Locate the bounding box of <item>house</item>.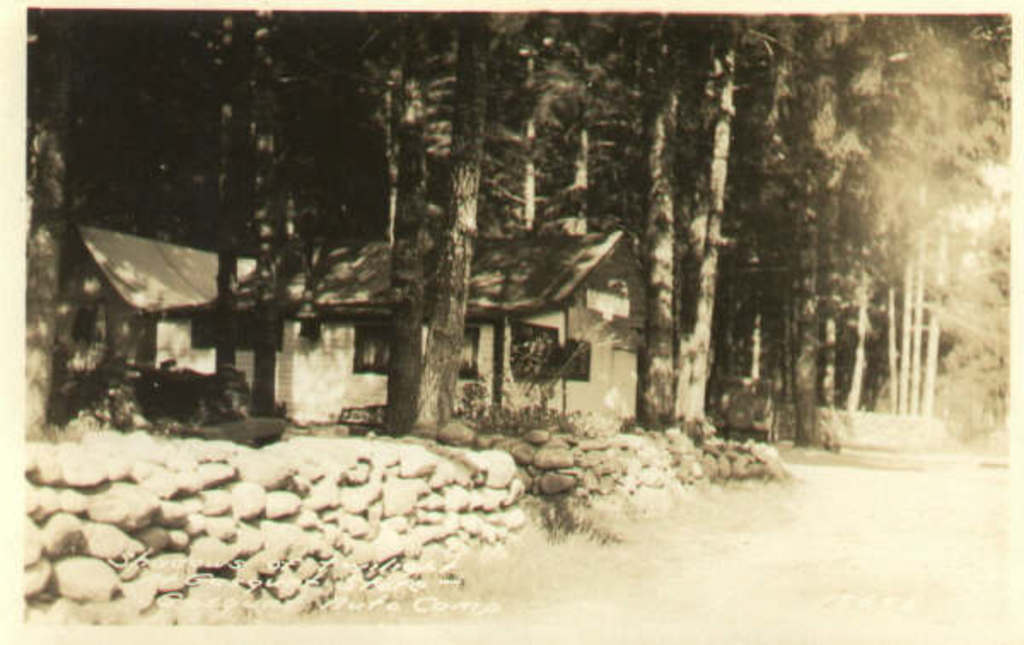
Bounding box: select_region(285, 213, 649, 435).
